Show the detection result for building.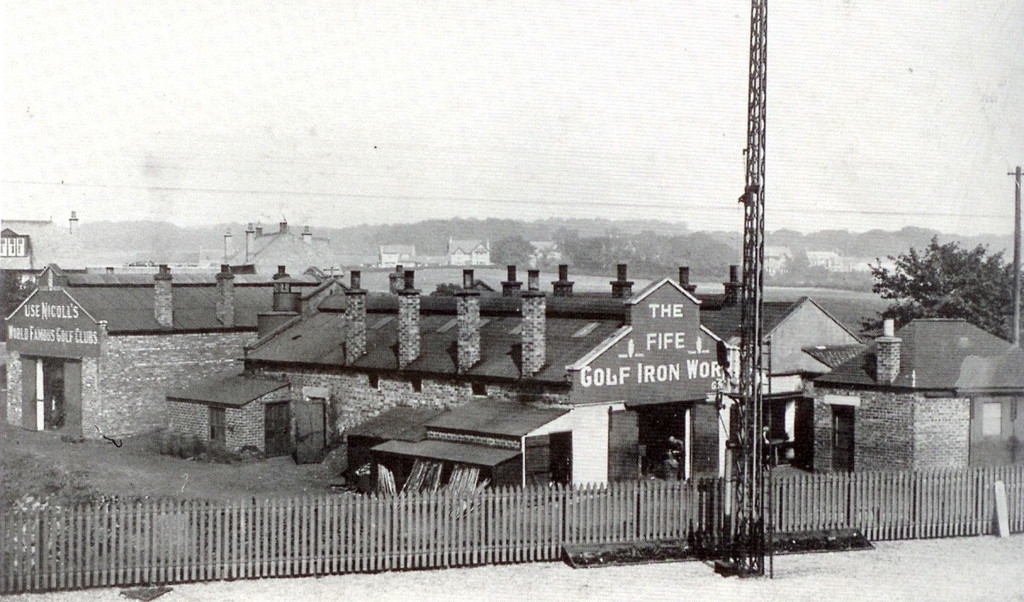
<box>375,244,415,270</box>.
